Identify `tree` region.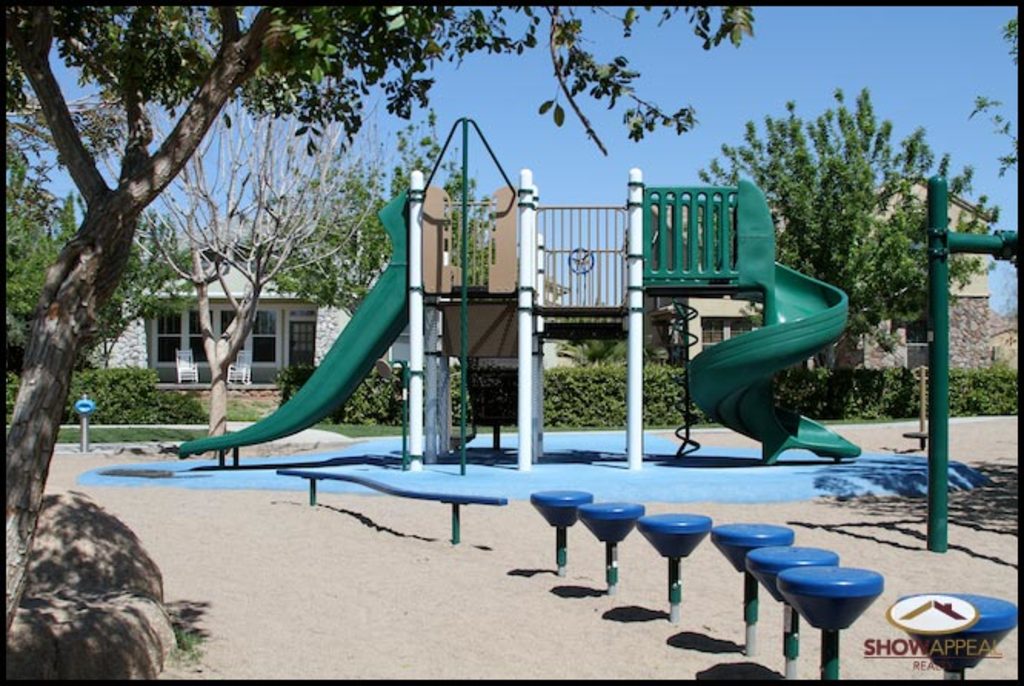
Region: 109, 82, 375, 448.
